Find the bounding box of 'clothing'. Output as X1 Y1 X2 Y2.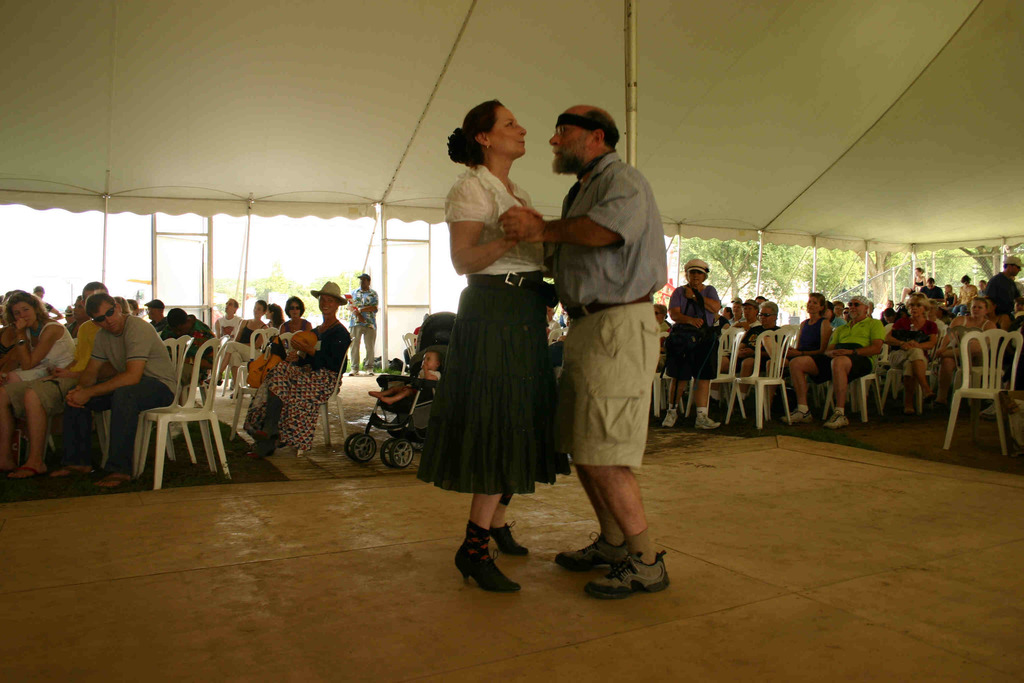
659 284 723 381.
